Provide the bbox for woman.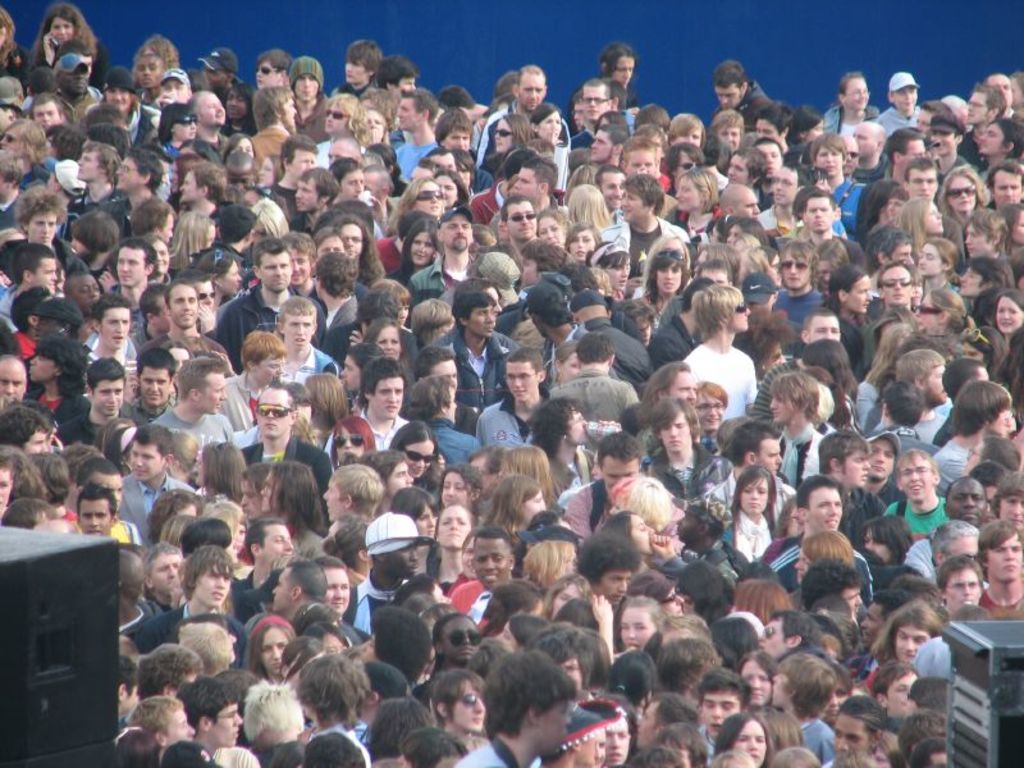
{"x1": 735, "y1": 649, "x2": 777, "y2": 712}.
